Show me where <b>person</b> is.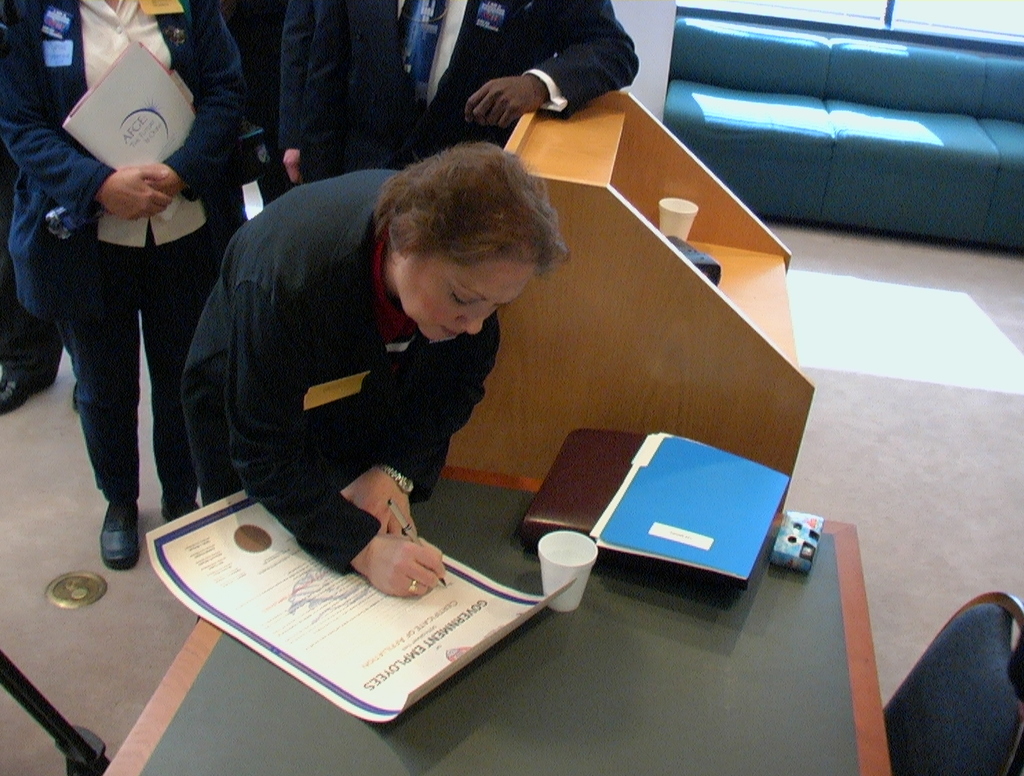
<b>person</b> is at crop(172, 140, 572, 599).
